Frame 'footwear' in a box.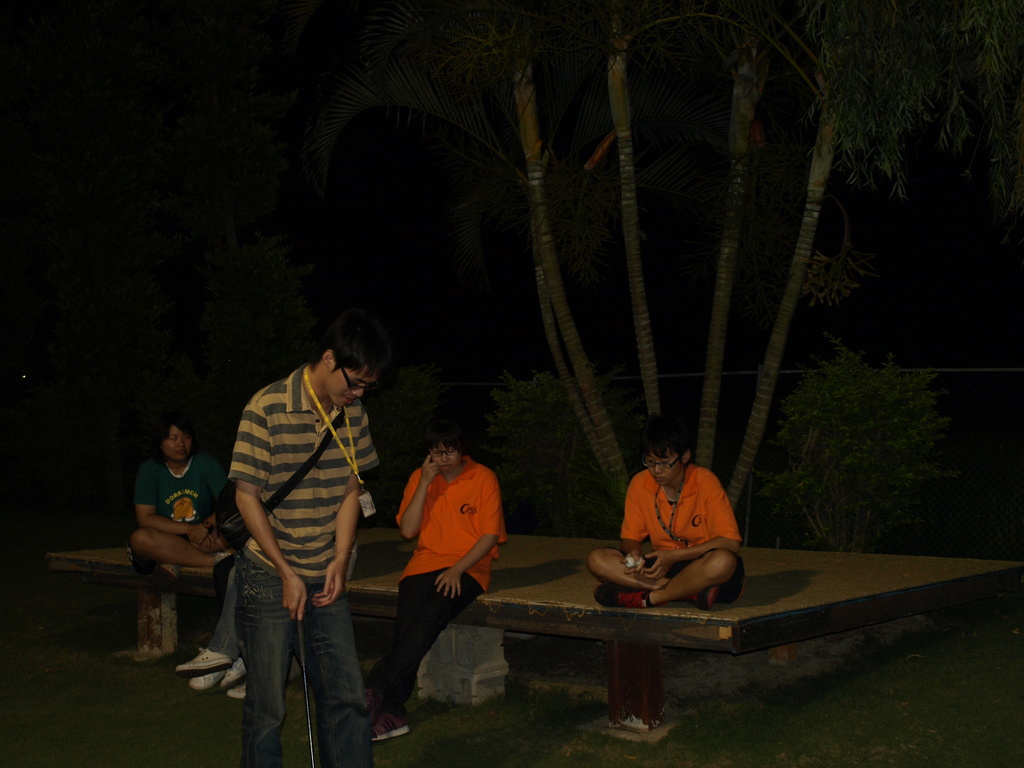
{"x1": 156, "y1": 561, "x2": 184, "y2": 585}.
